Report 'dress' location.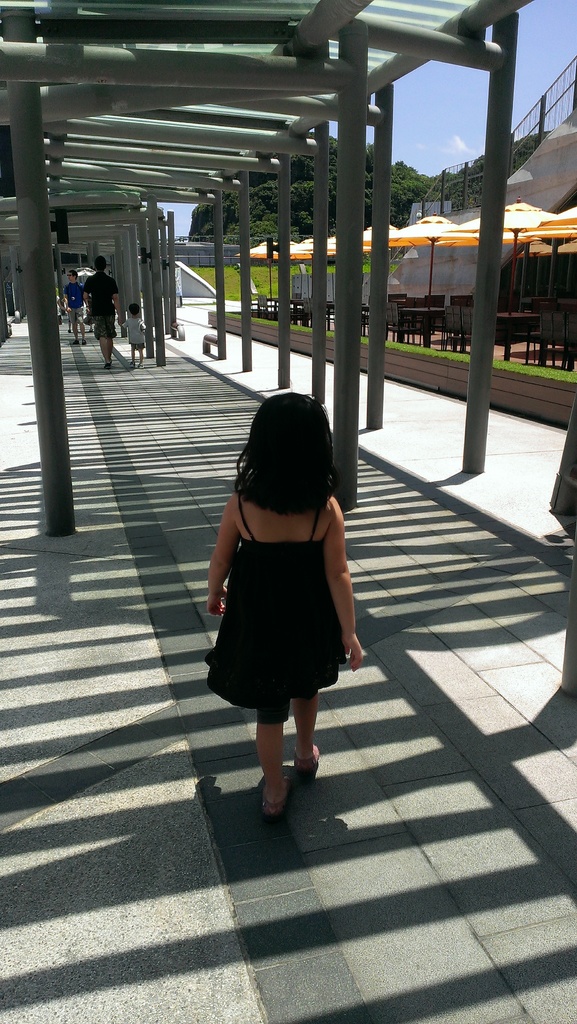
Report: bbox=(201, 468, 354, 688).
